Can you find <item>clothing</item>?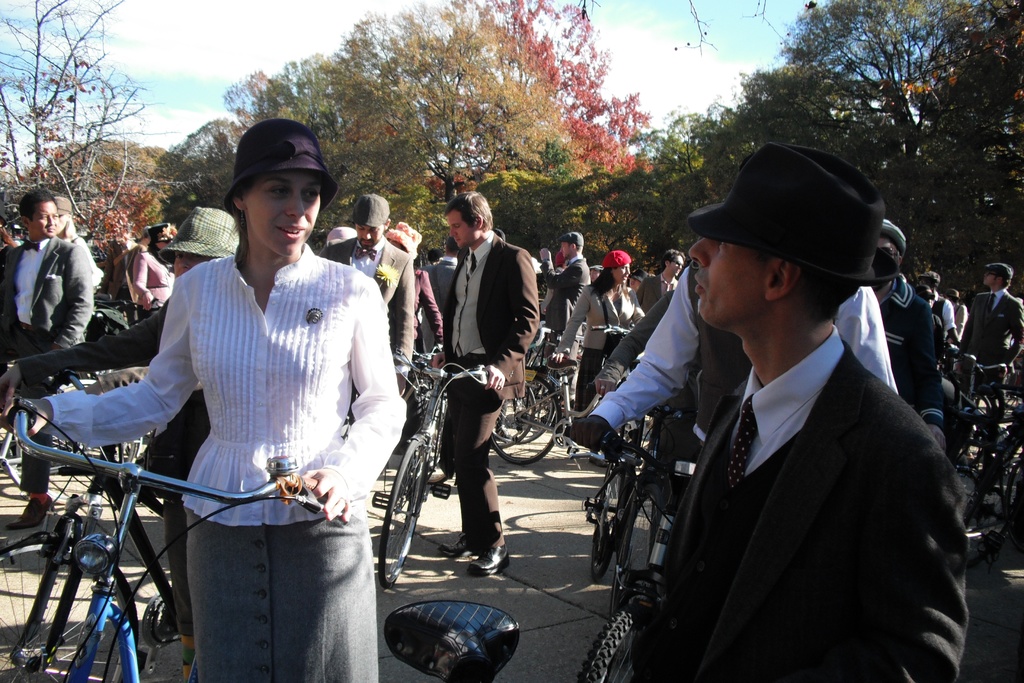
Yes, bounding box: rect(0, 236, 105, 392).
